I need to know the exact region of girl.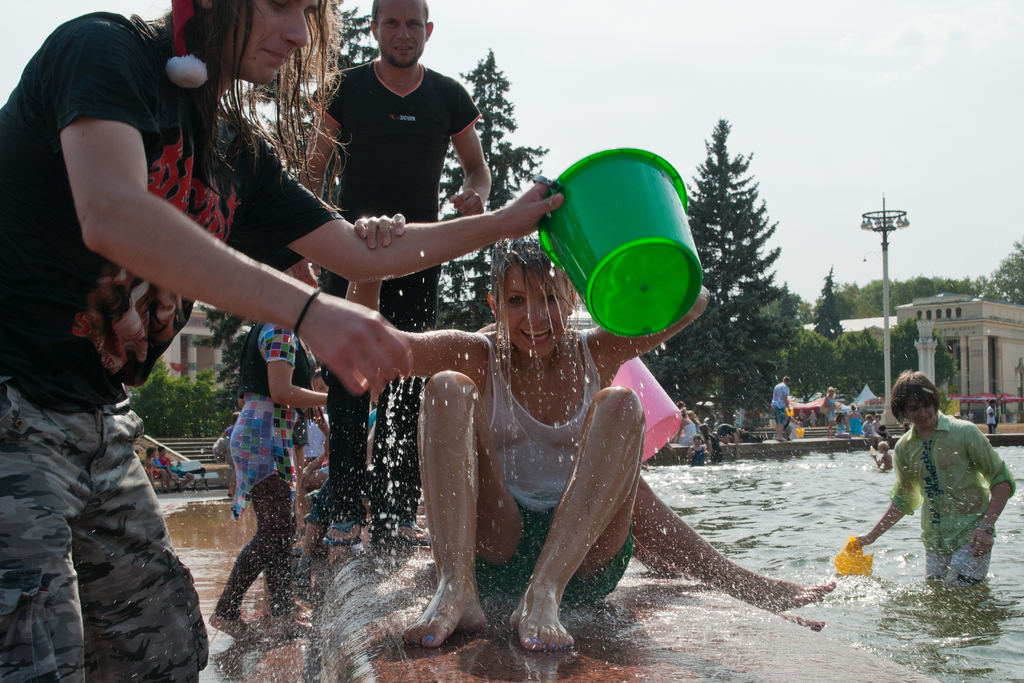
Region: x1=861, y1=373, x2=1018, y2=583.
